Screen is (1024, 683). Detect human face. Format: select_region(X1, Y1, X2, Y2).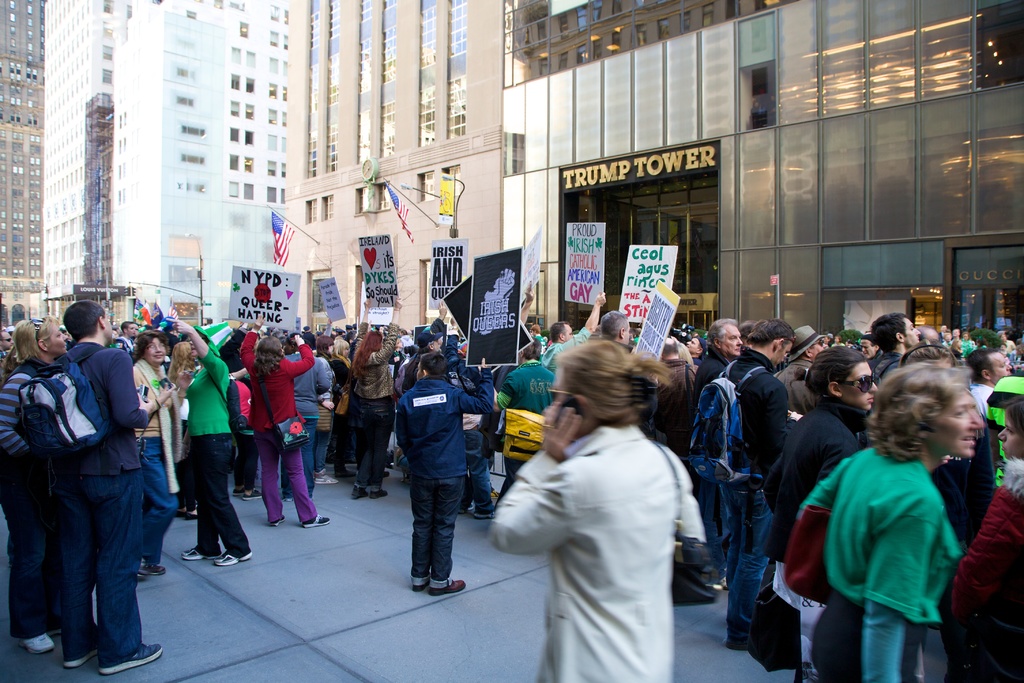
select_region(47, 323, 69, 352).
